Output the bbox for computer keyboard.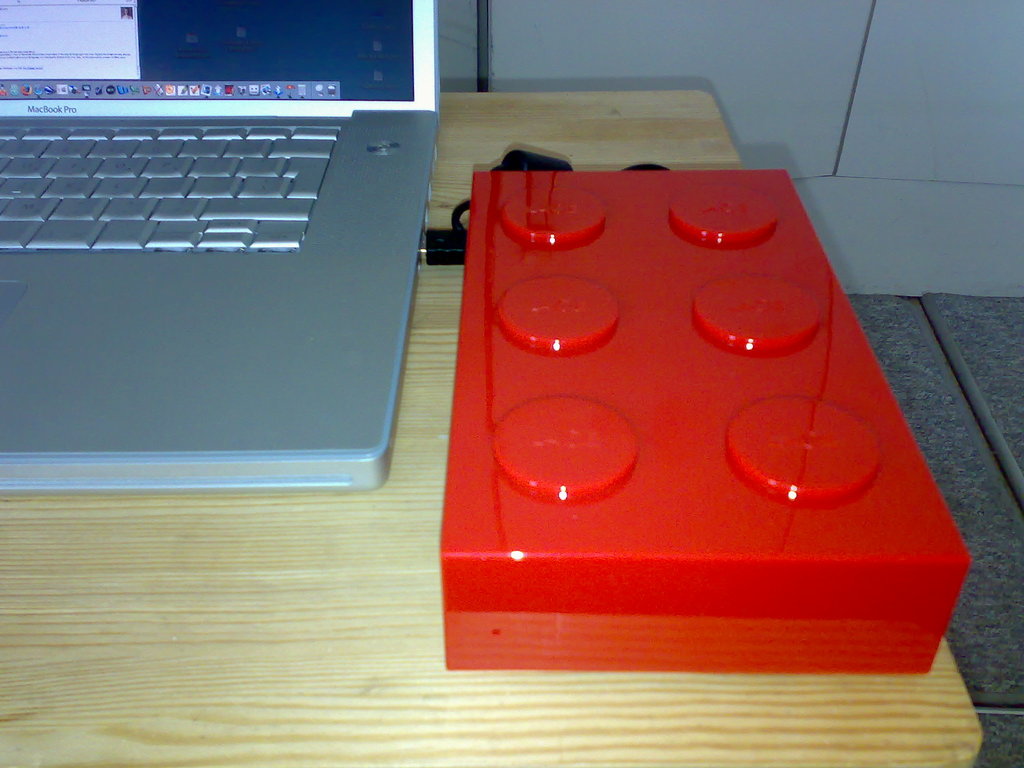
l=0, t=129, r=342, b=252.
